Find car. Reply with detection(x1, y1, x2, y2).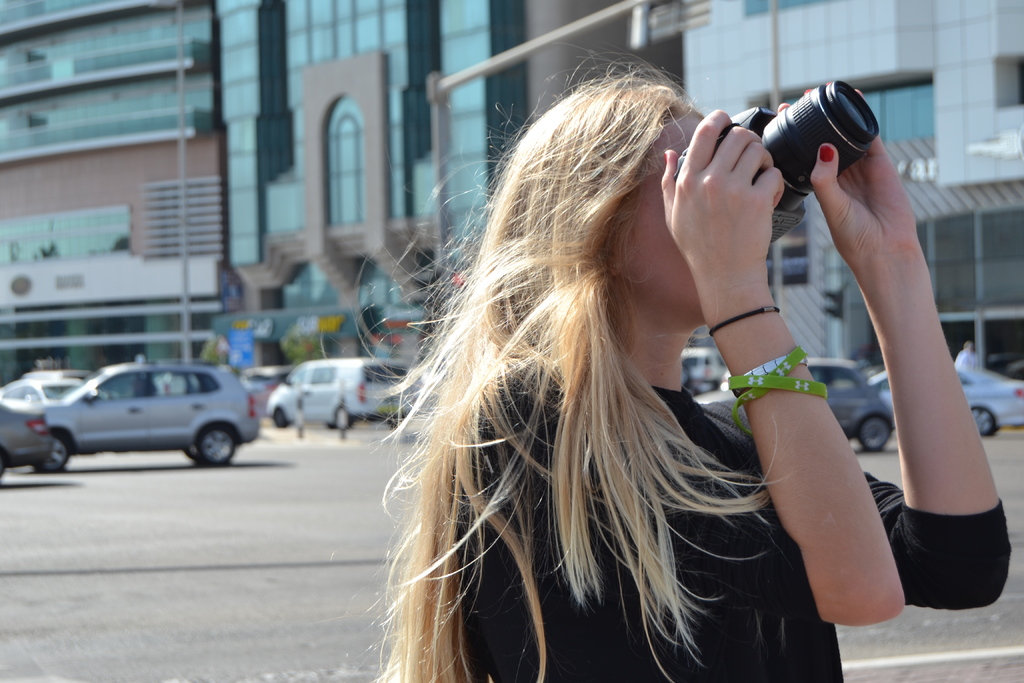
detection(695, 352, 892, 447).
